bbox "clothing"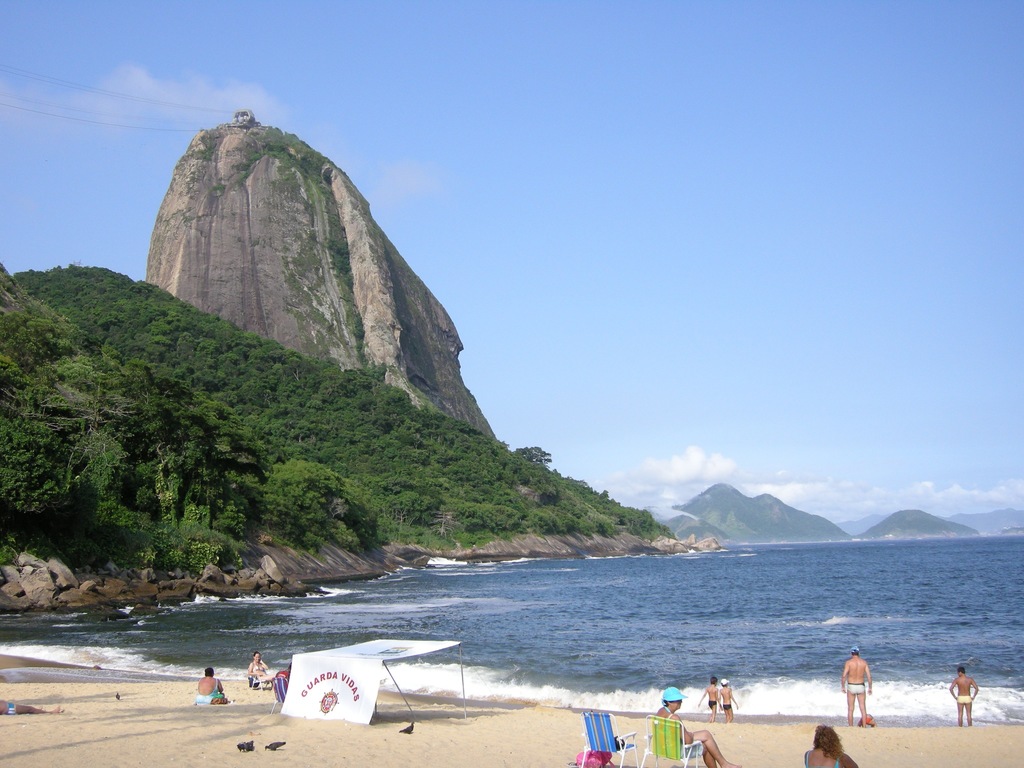
detection(721, 703, 732, 710)
